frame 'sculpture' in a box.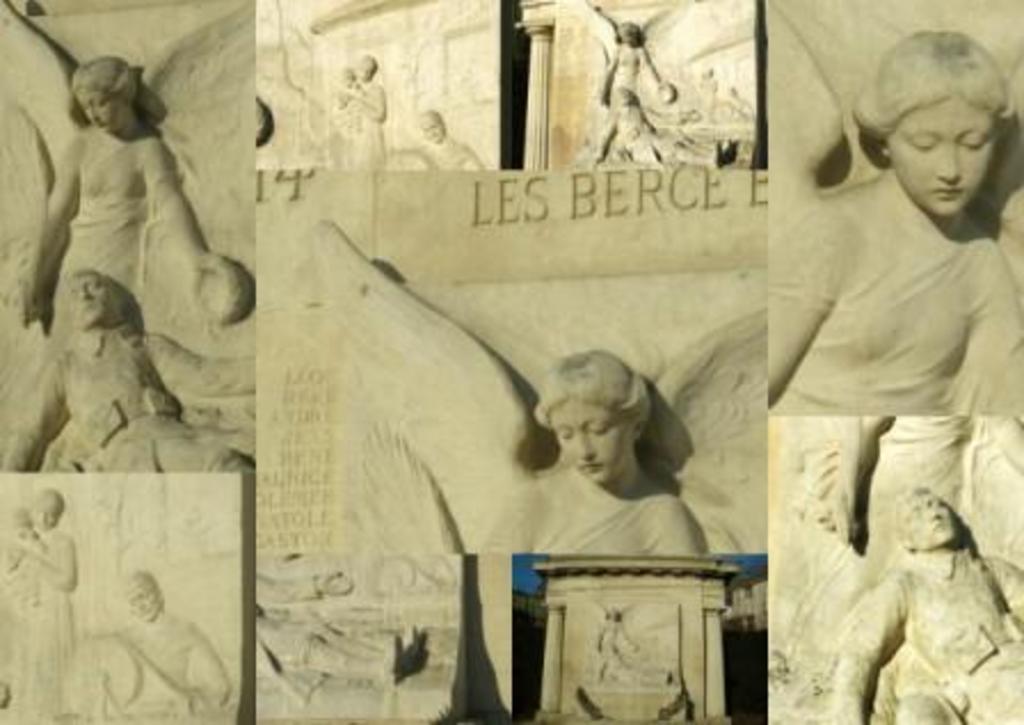
pyautogui.locateOnScreen(302, 210, 757, 723).
